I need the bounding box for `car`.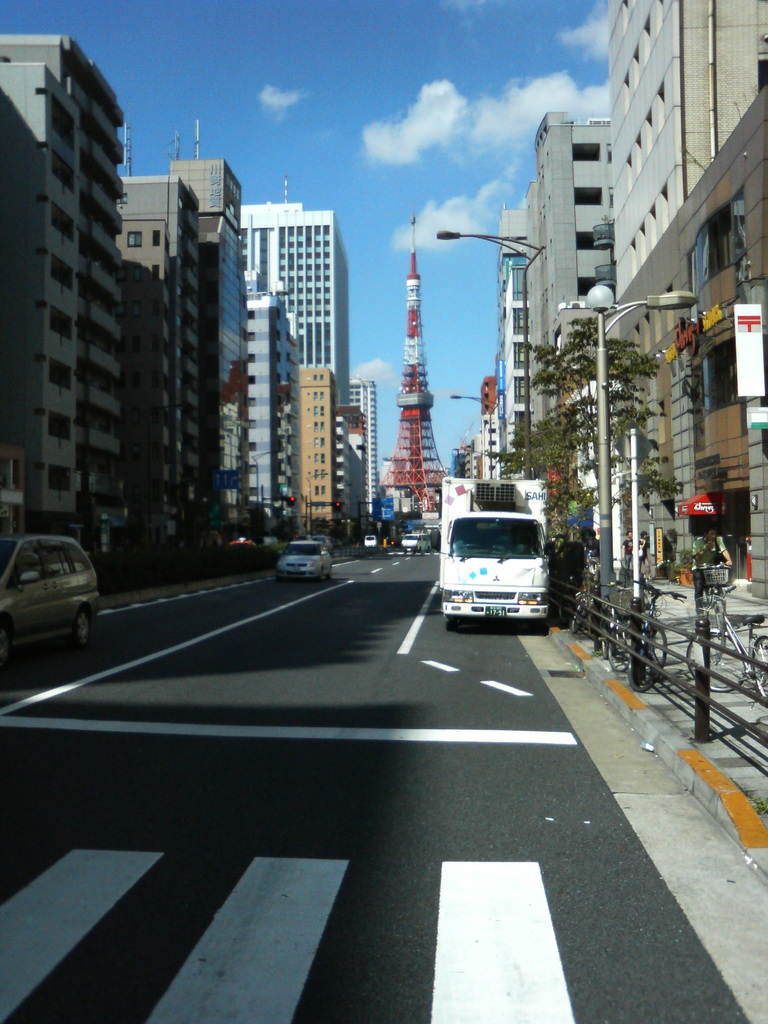
Here it is: bbox(281, 548, 337, 588).
